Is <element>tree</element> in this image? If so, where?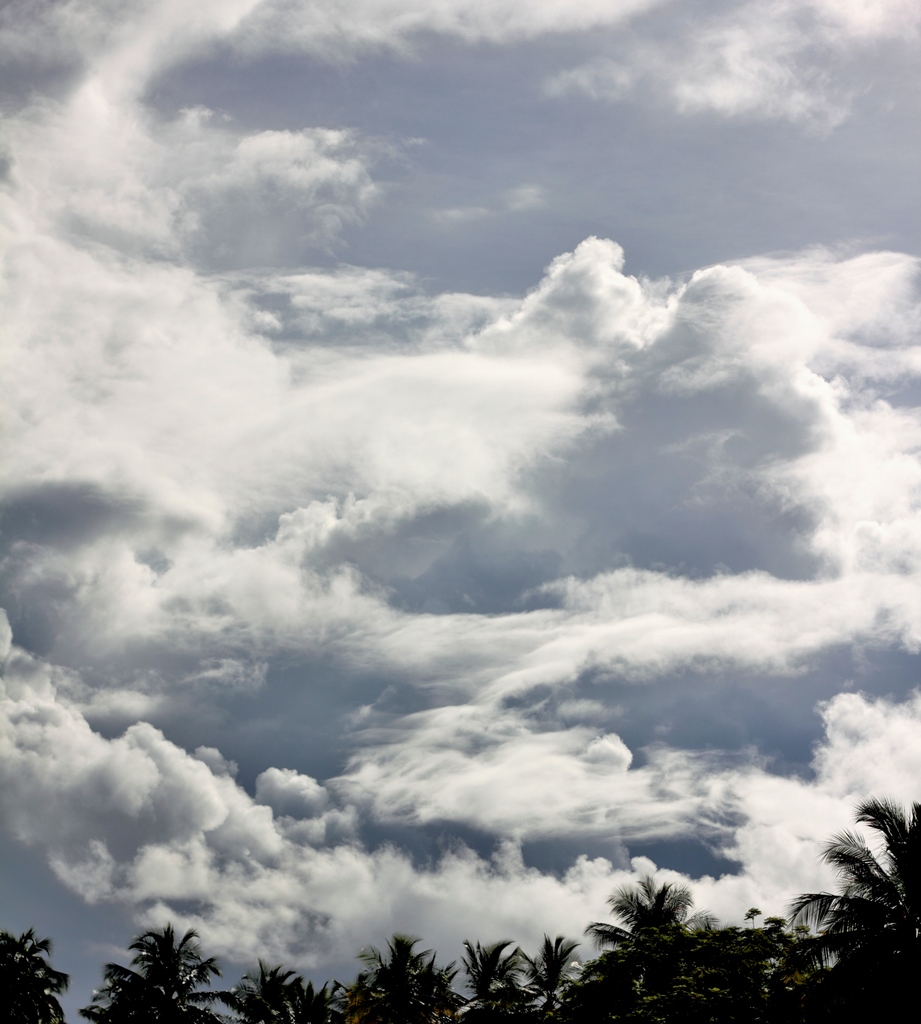
Yes, at (346,933,463,1023).
